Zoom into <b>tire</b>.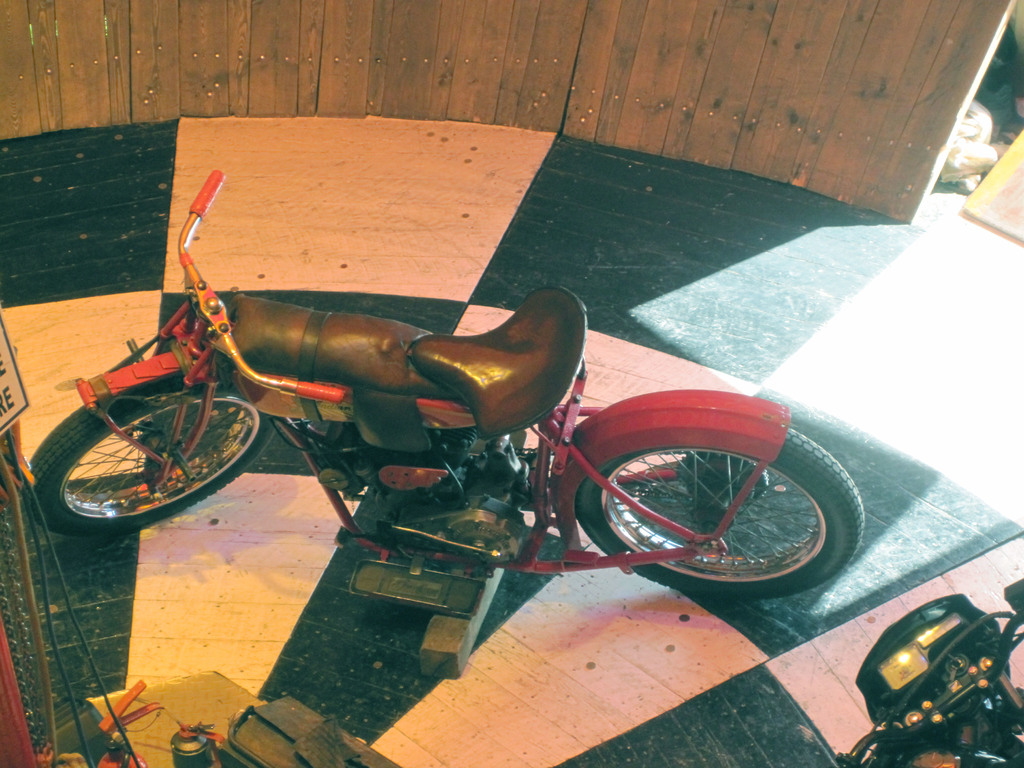
Zoom target: locate(571, 430, 866, 604).
